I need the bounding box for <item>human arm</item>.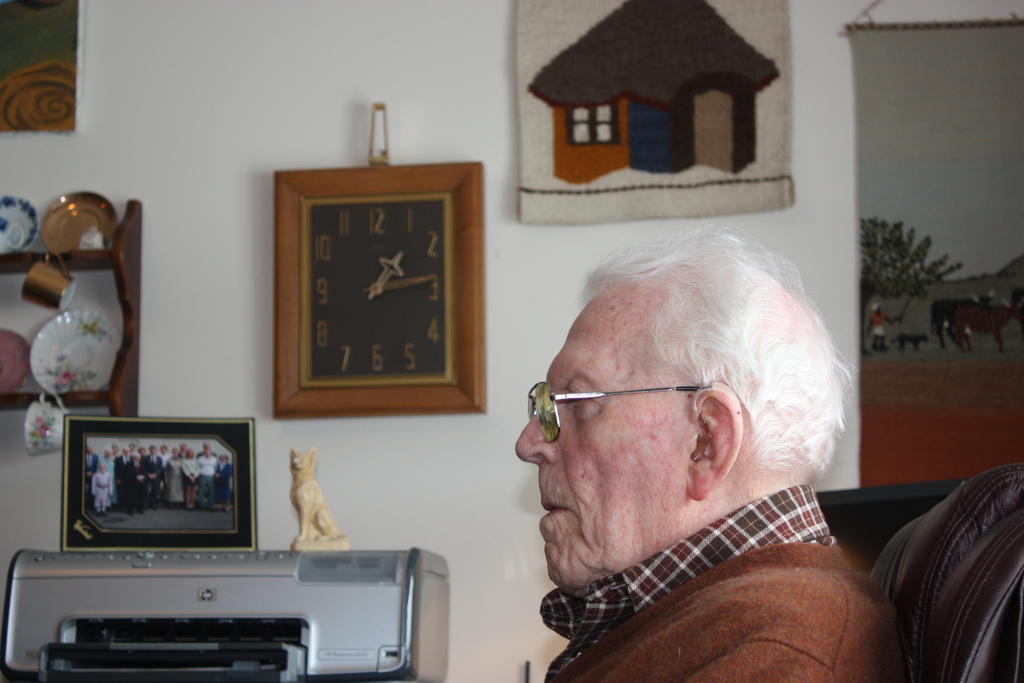
Here it is: box(616, 583, 908, 682).
